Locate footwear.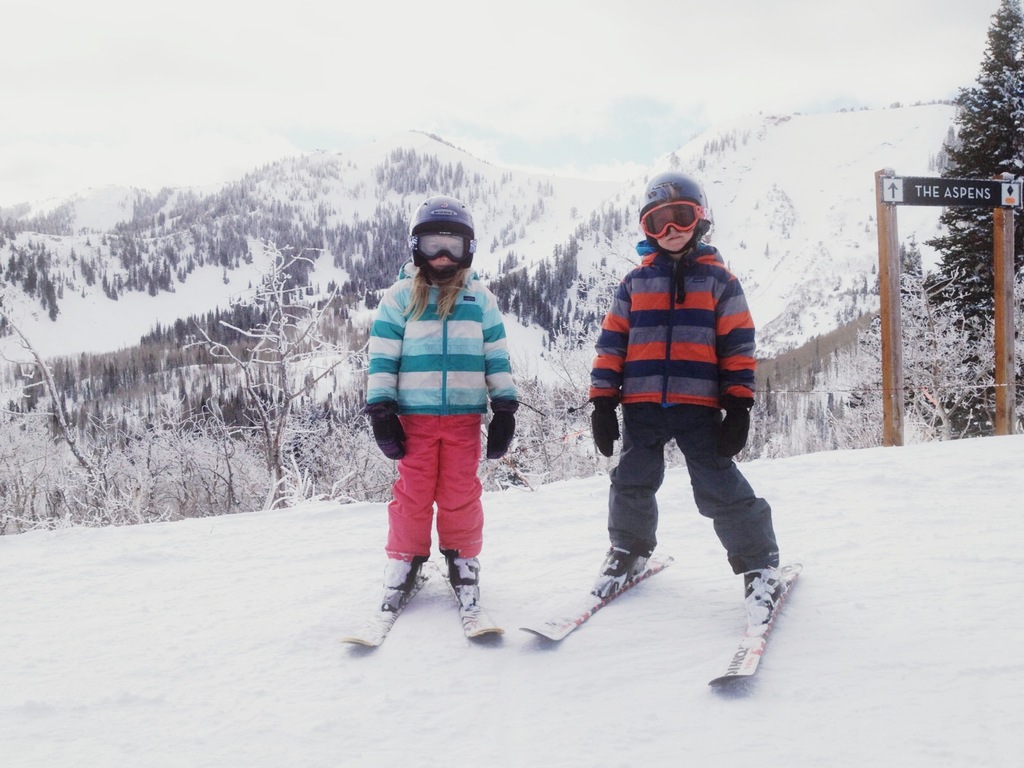
Bounding box: bbox=[383, 559, 424, 602].
